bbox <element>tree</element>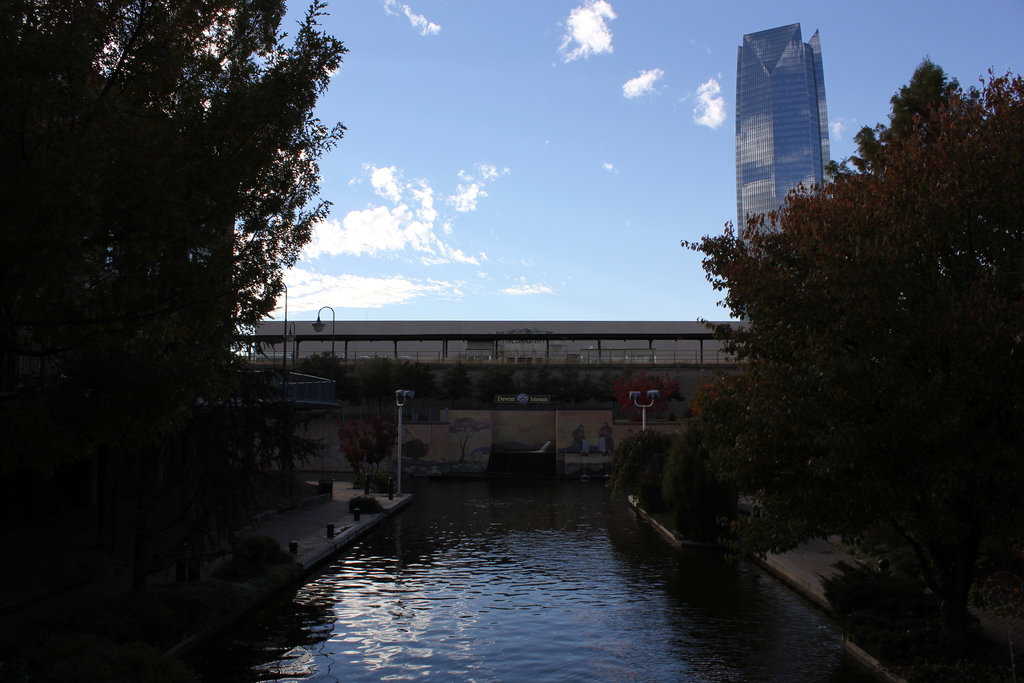
<box>682,86,1011,593</box>
